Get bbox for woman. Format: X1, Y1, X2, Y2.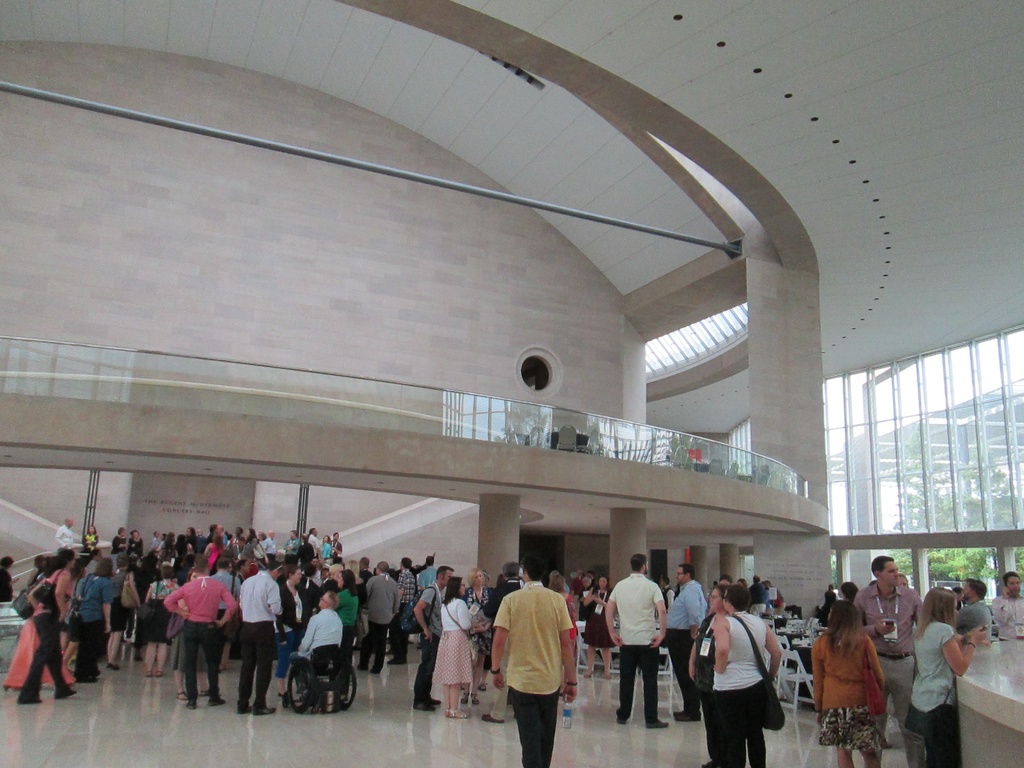
243, 527, 257, 545.
